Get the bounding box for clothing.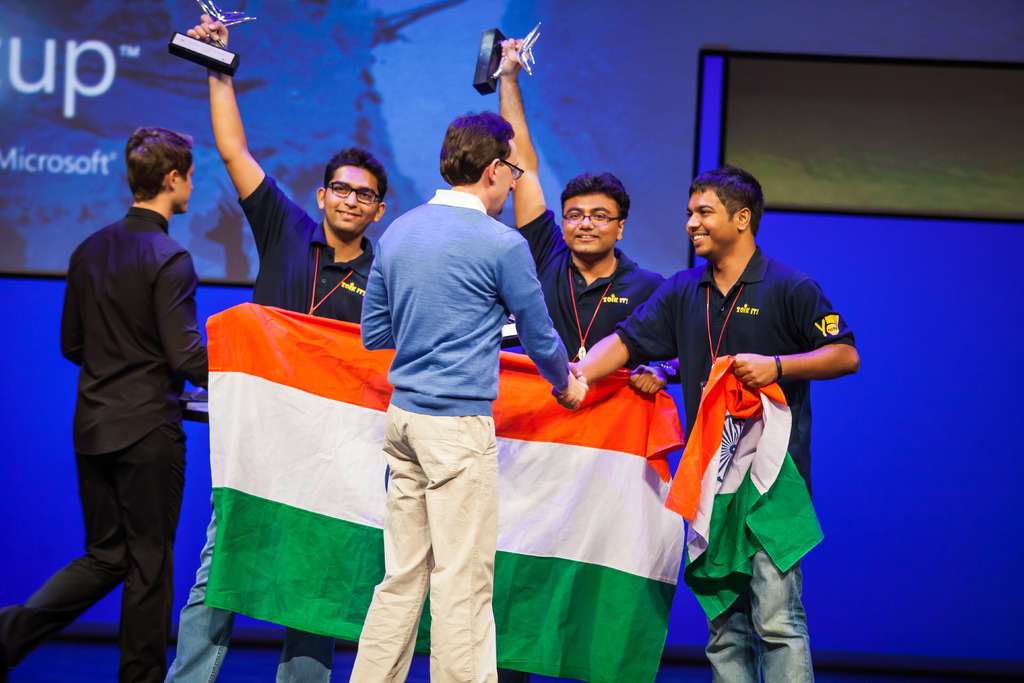
Rect(589, 272, 863, 682).
